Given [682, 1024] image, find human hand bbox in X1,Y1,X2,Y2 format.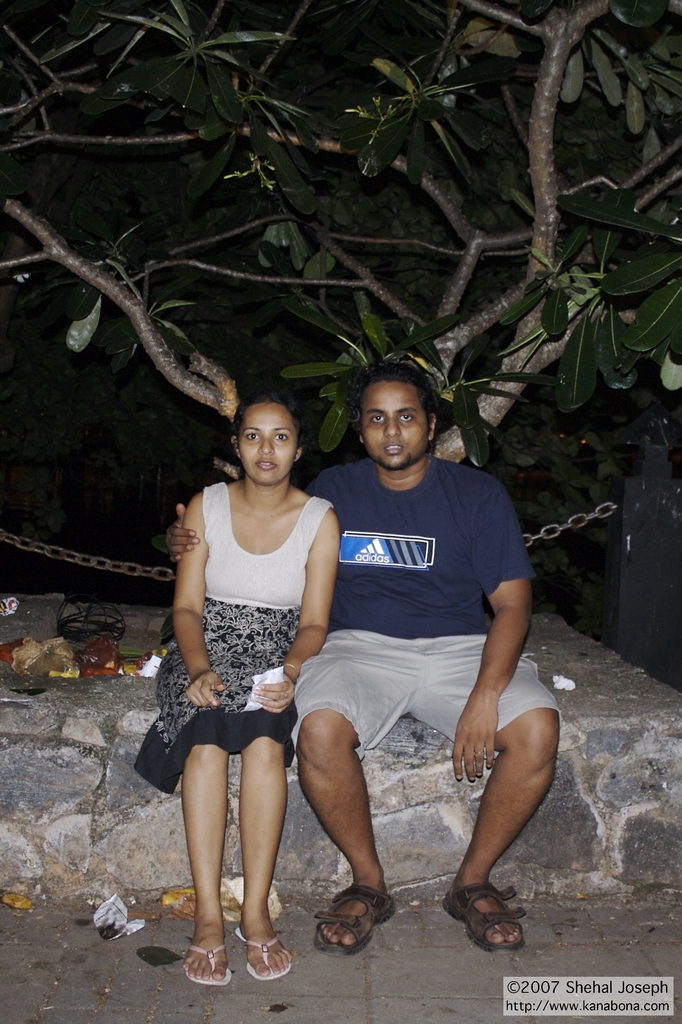
471,666,530,801.
